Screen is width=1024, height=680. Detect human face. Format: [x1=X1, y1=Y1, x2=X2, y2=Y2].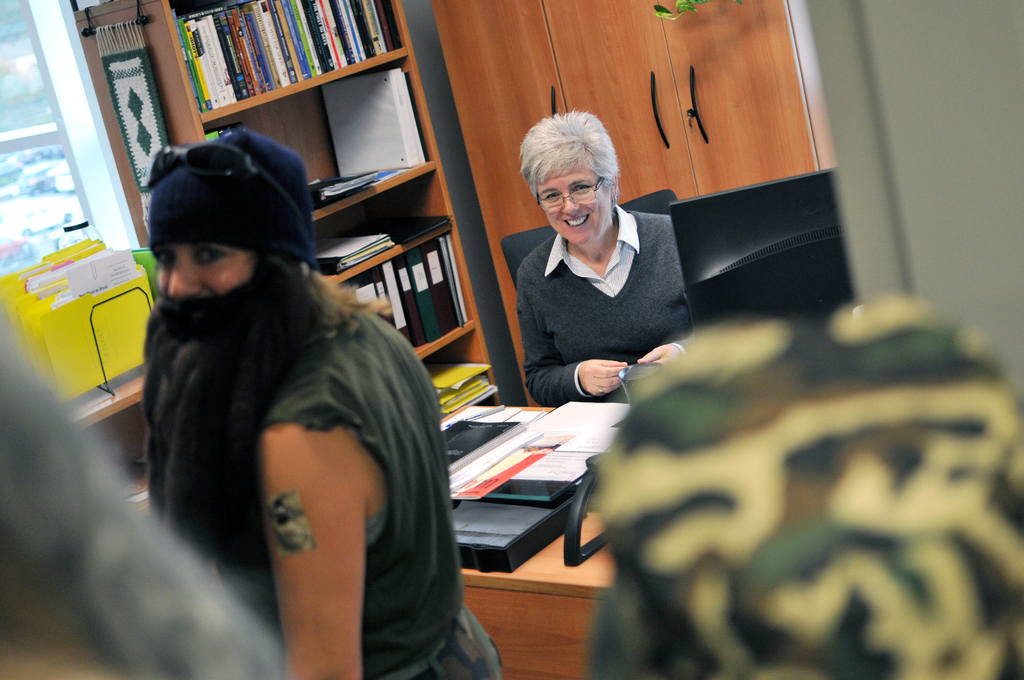
[x1=542, y1=159, x2=612, y2=248].
